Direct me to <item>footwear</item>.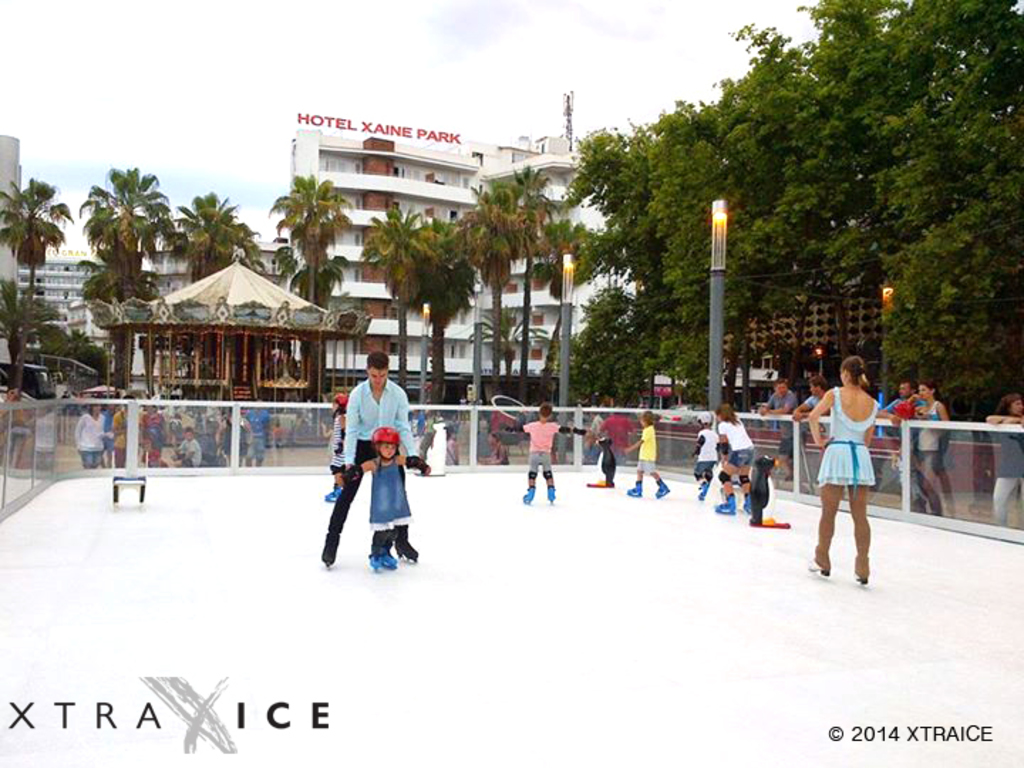
Direction: BBox(319, 530, 343, 562).
